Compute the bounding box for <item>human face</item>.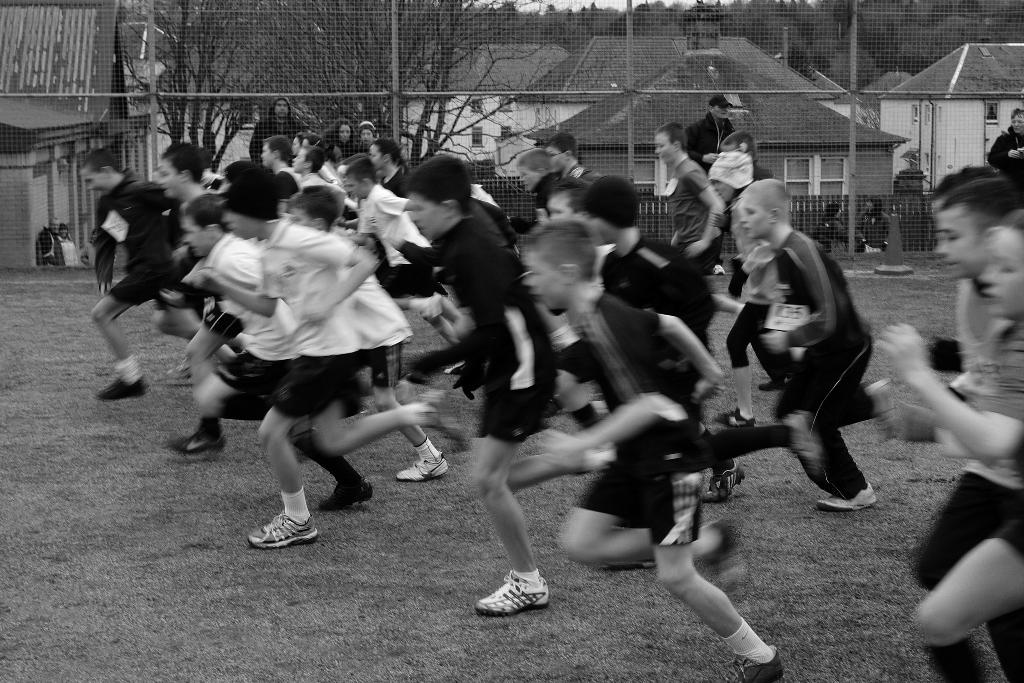
rect(742, 201, 775, 239).
